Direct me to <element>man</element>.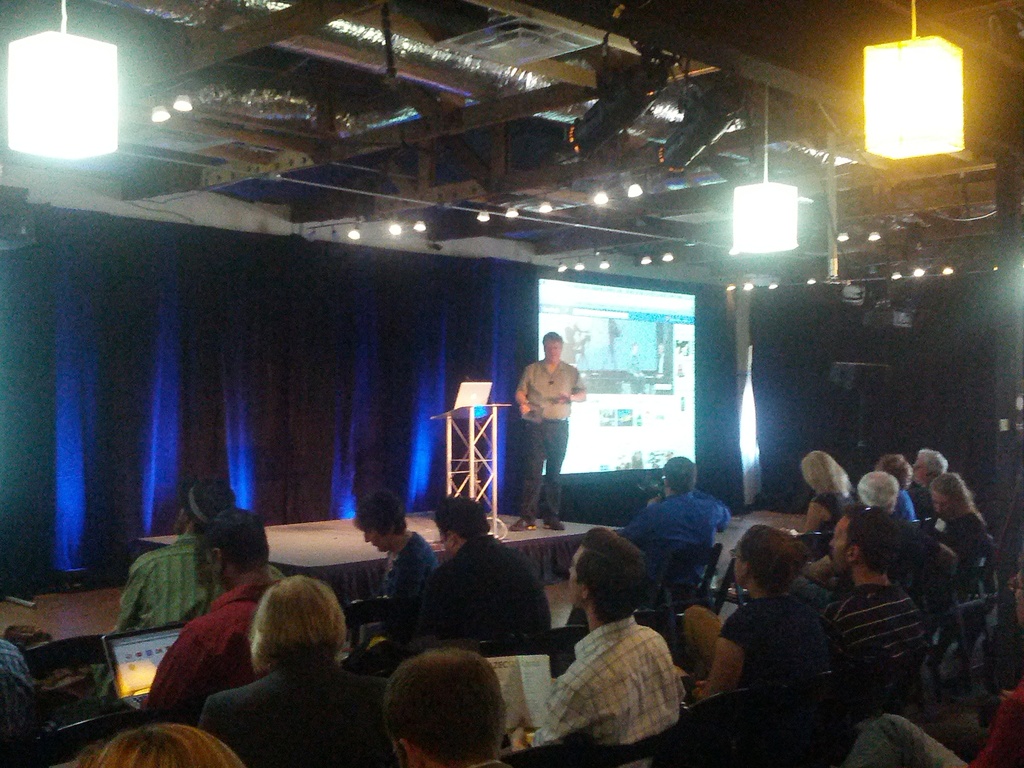
Direction: BBox(377, 646, 509, 767).
